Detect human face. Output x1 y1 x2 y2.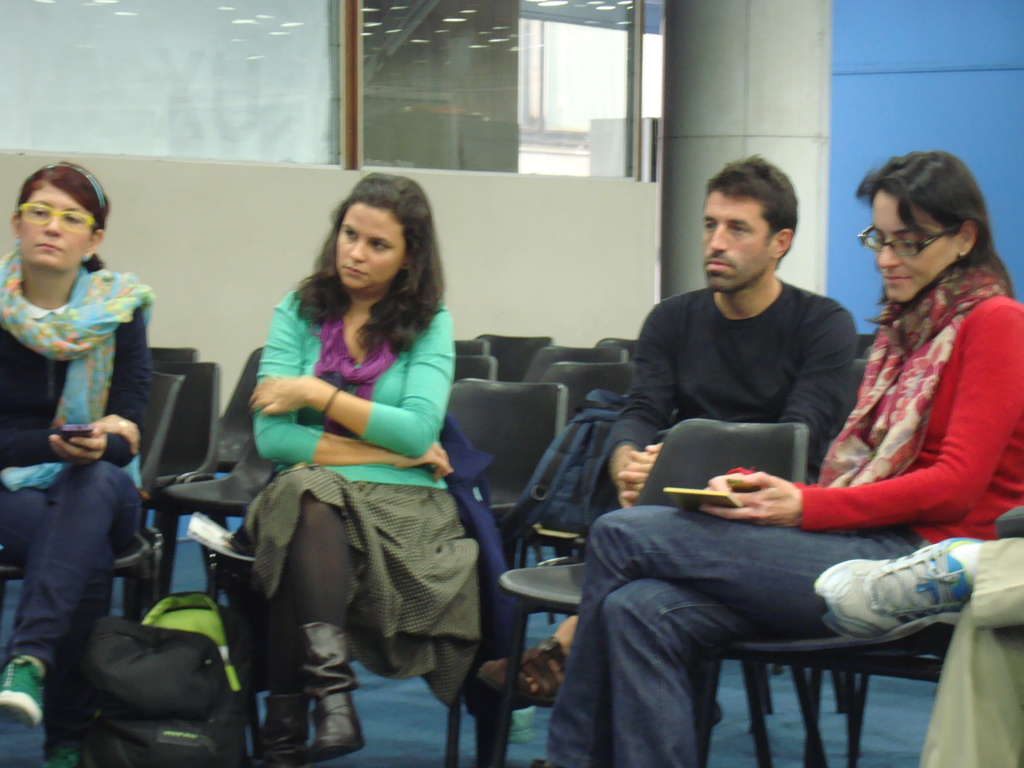
331 204 406 287.
